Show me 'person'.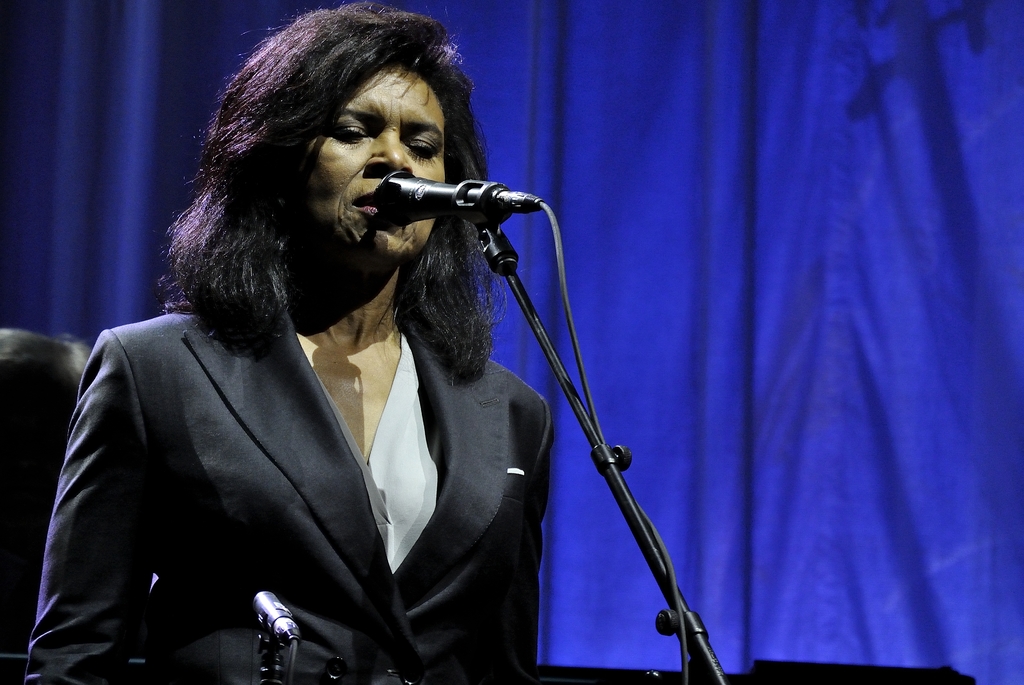
'person' is here: {"left": 13, "top": 84, "right": 572, "bottom": 660}.
